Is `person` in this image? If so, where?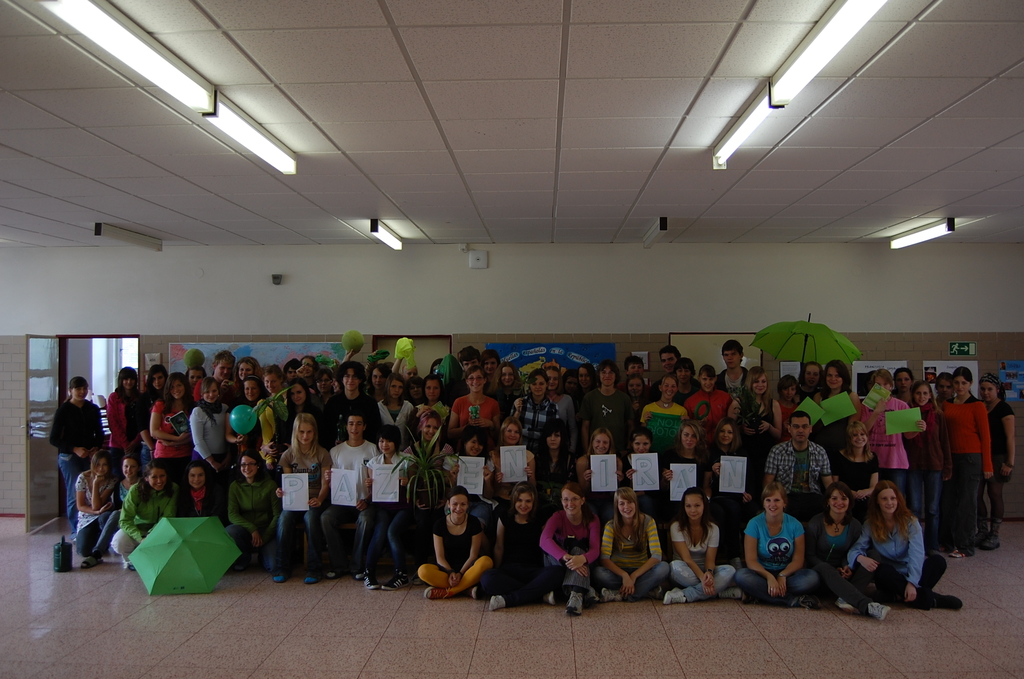
Yes, at {"x1": 450, "y1": 363, "x2": 502, "y2": 456}.
